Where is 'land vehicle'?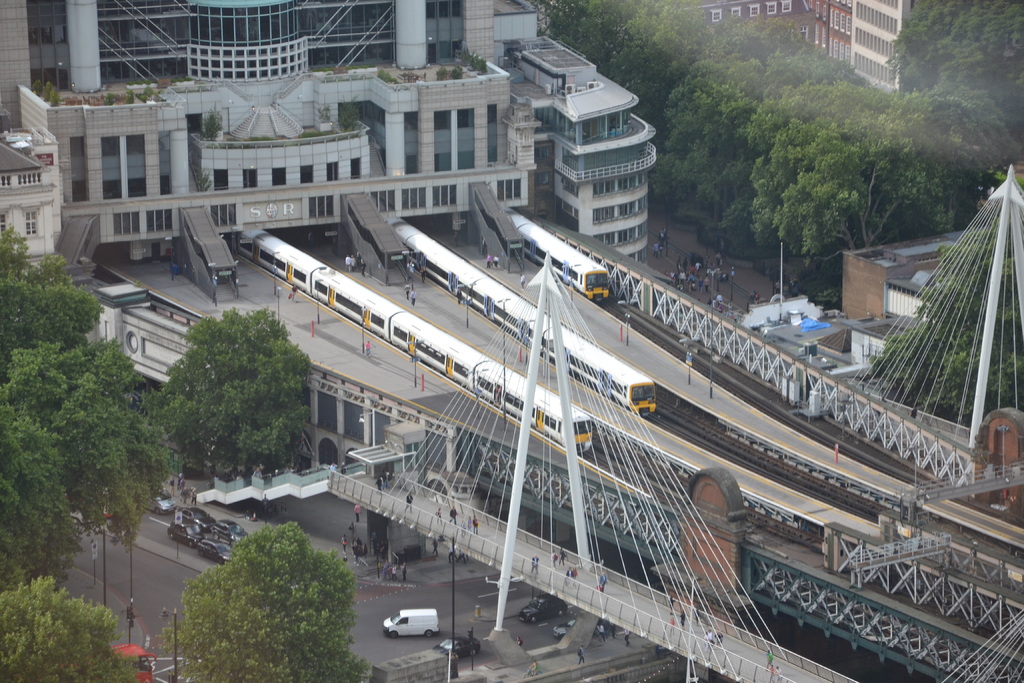
<box>202,540,230,563</box>.
